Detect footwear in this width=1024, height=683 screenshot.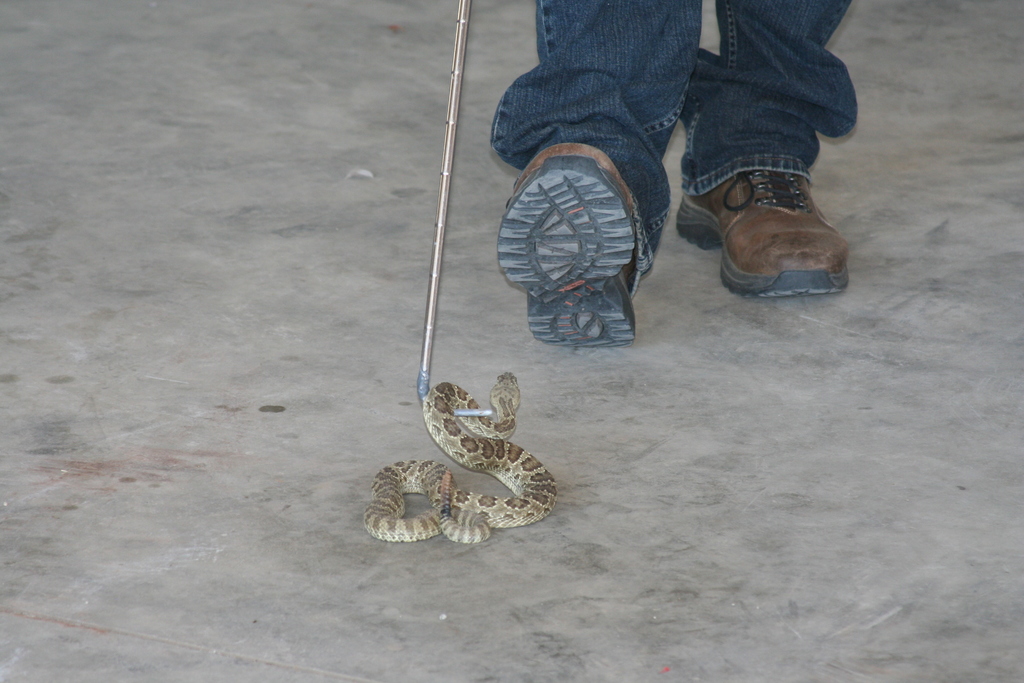
Detection: 675 160 861 292.
